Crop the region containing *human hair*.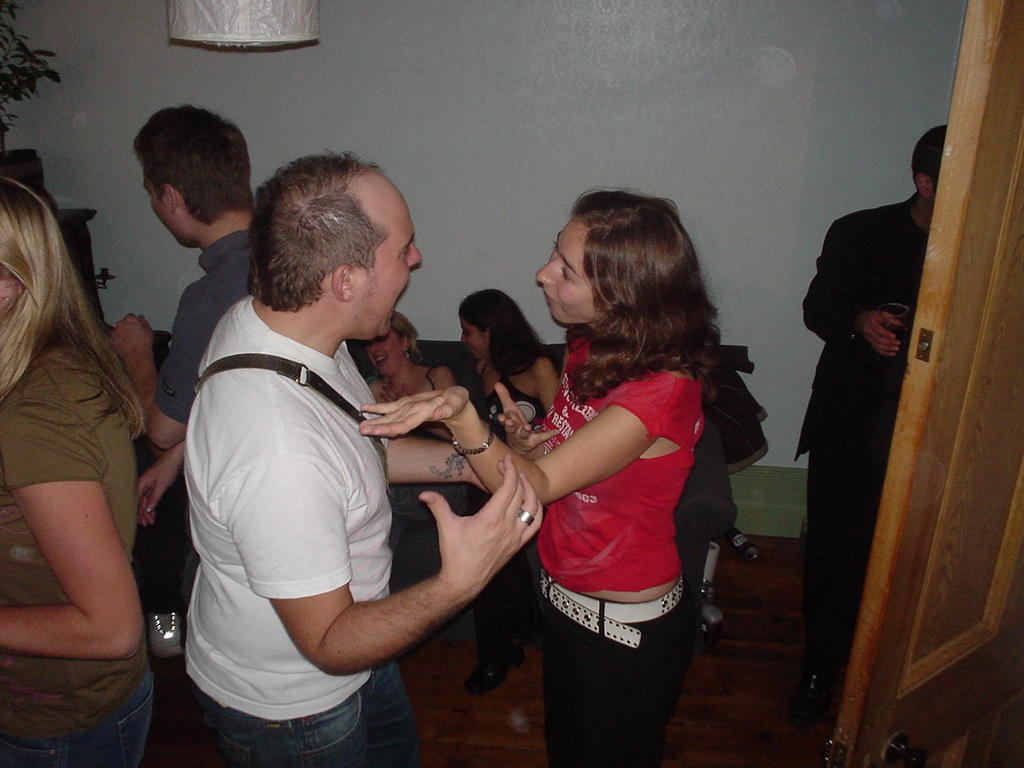
Crop region: [x1=456, y1=287, x2=551, y2=378].
